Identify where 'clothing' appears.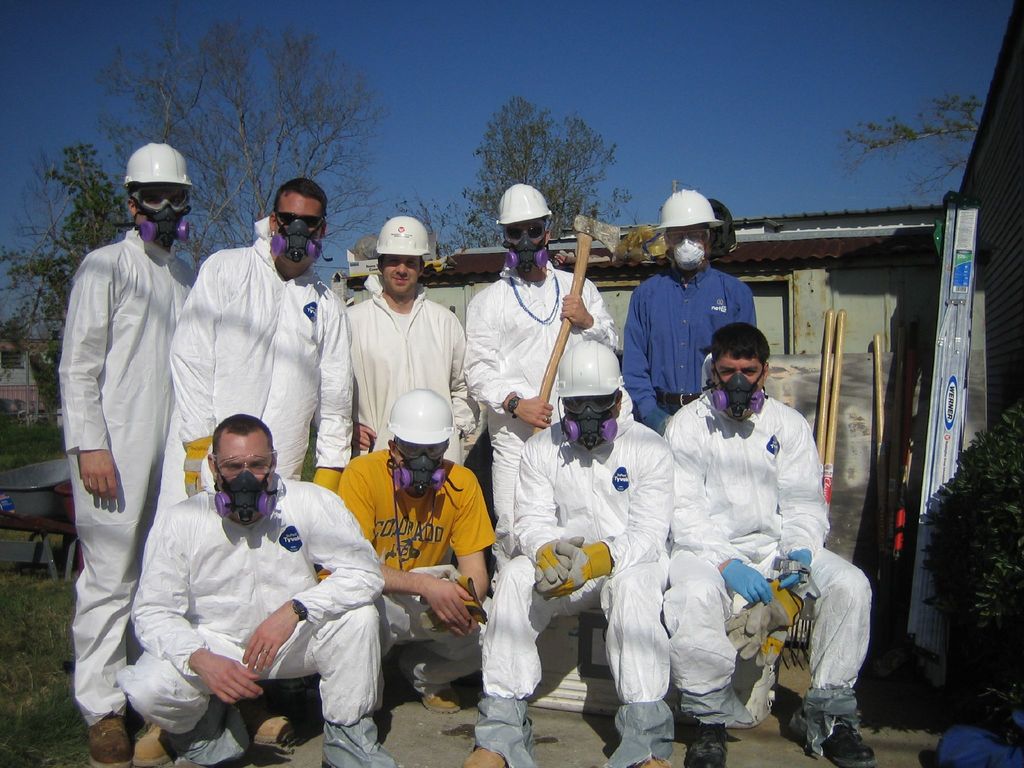
Appears at <bbox>150, 238, 356, 505</bbox>.
